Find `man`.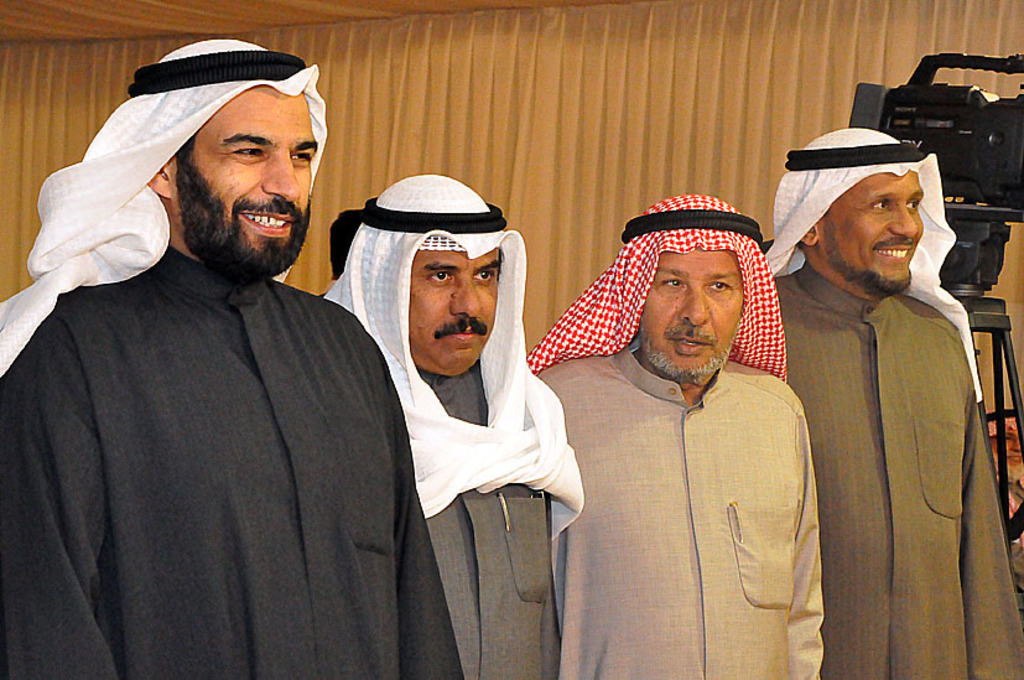
box=[312, 165, 591, 679].
